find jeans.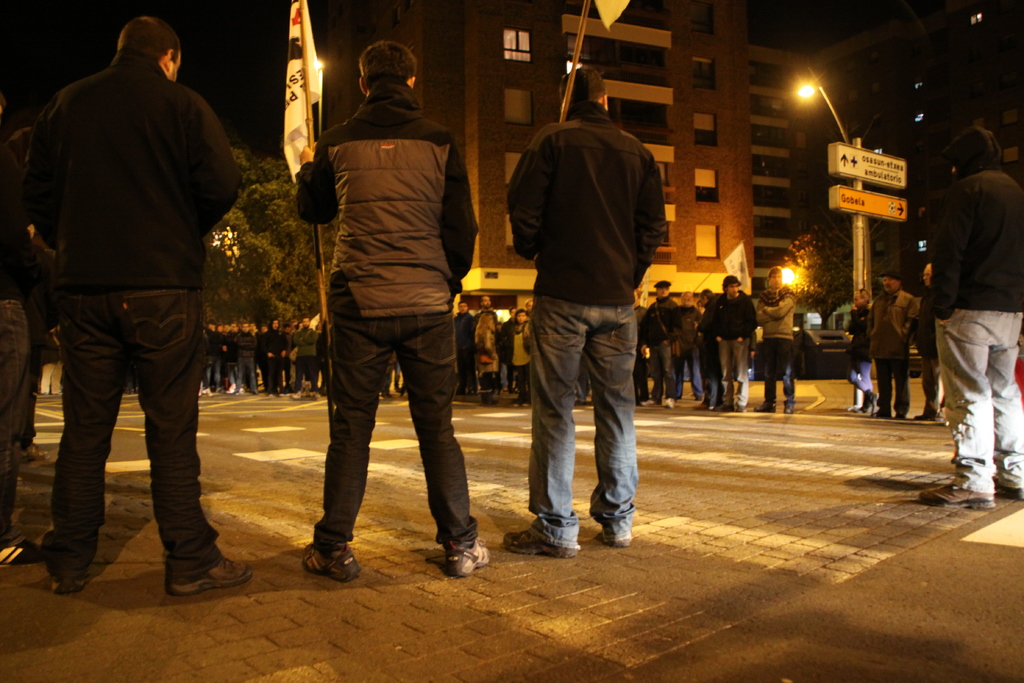
[41, 274, 220, 591].
